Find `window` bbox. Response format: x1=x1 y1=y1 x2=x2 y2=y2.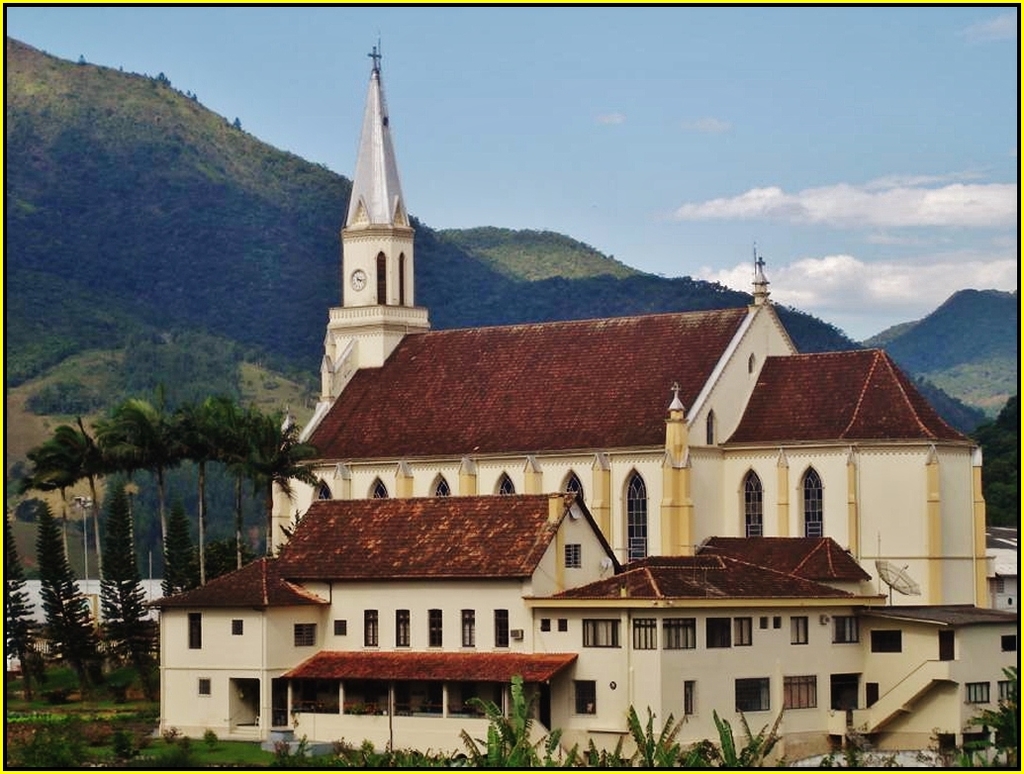
x1=200 y1=677 x2=211 y2=694.
